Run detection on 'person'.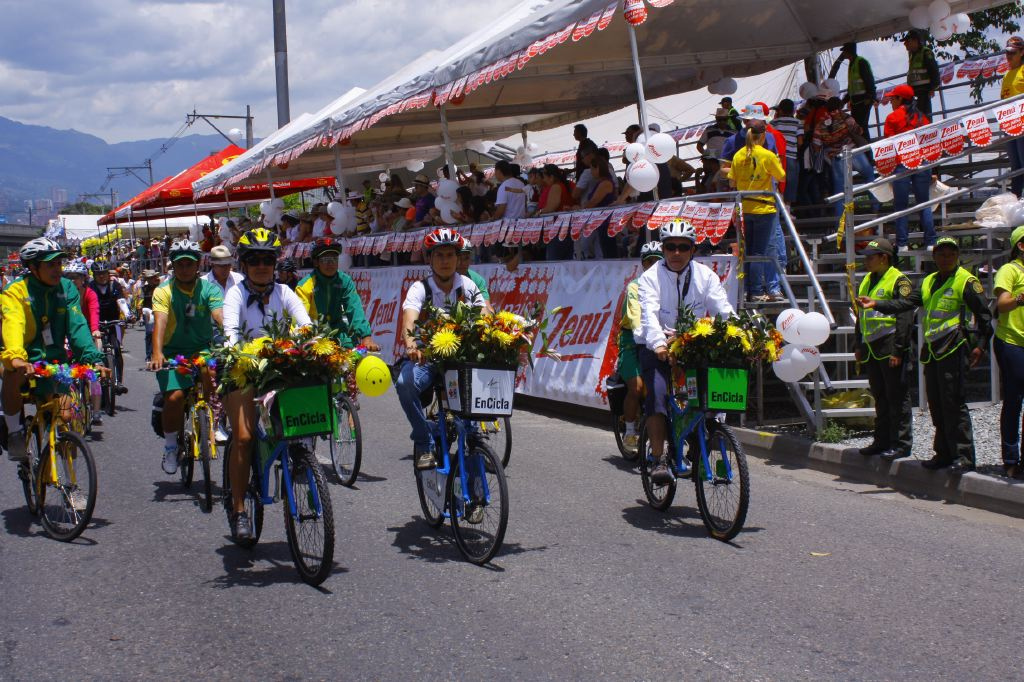
Result: pyautogui.locateOnScreen(741, 101, 786, 273).
